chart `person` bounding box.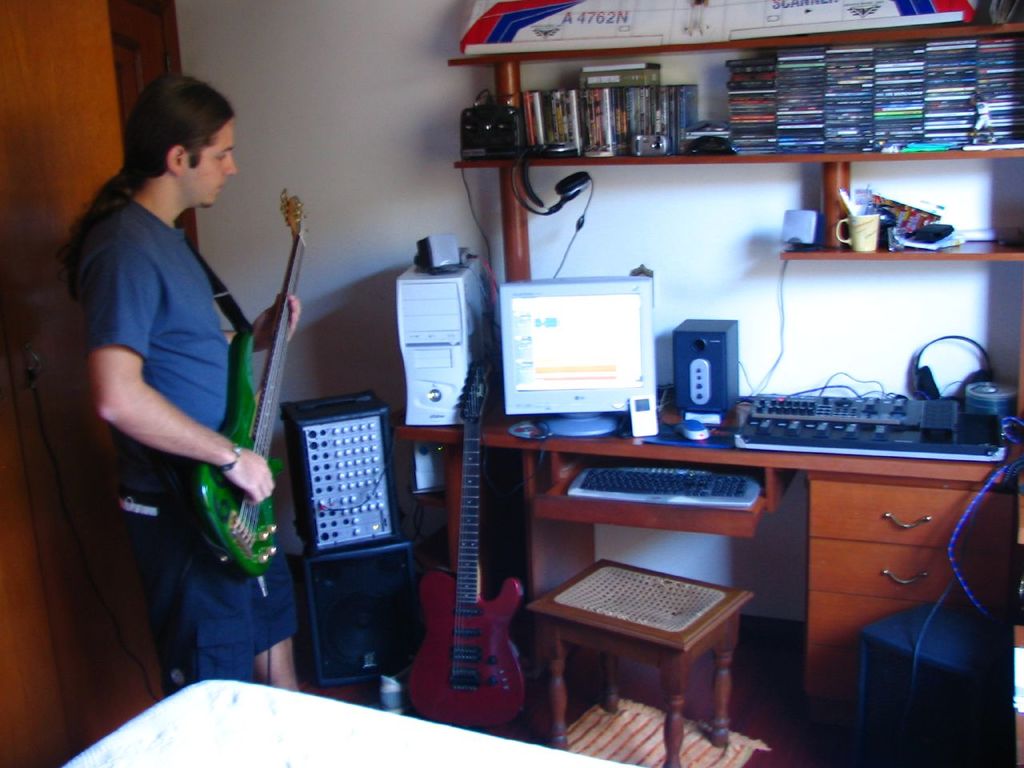
Charted: 70 72 280 706.
